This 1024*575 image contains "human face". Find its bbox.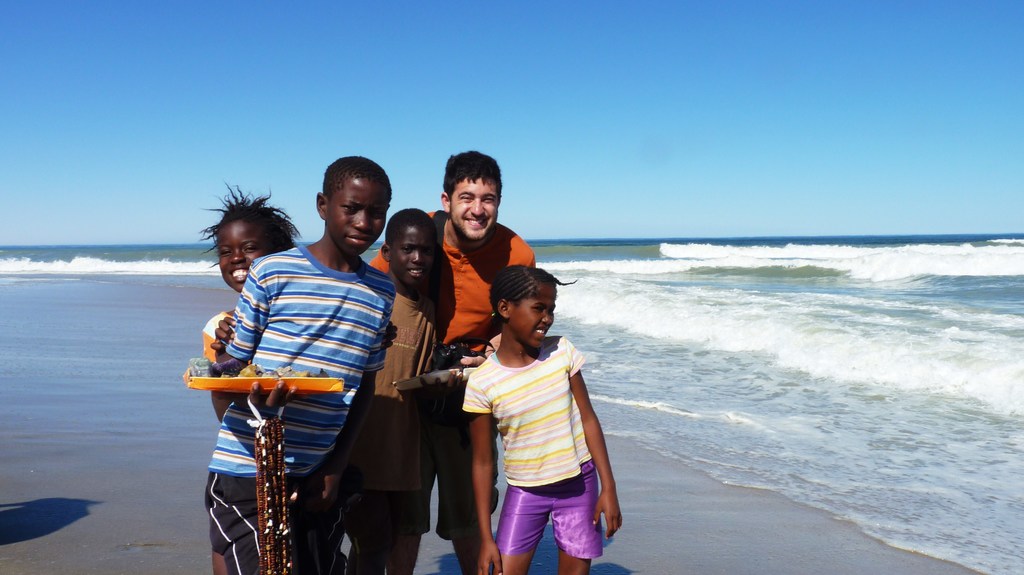
(389,221,440,293).
